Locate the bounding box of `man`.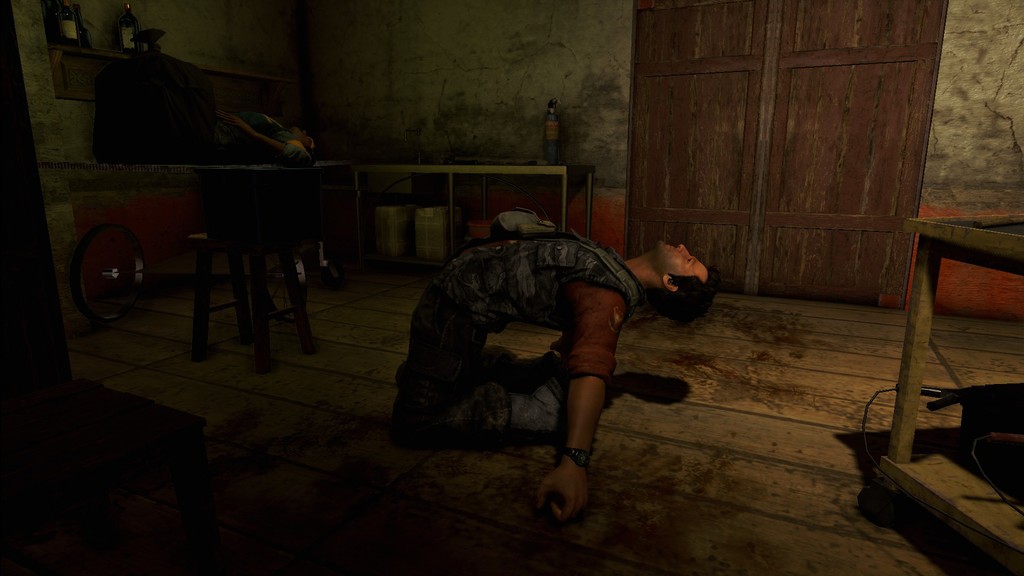
Bounding box: {"x1": 207, "y1": 111, "x2": 325, "y2": 165}.
